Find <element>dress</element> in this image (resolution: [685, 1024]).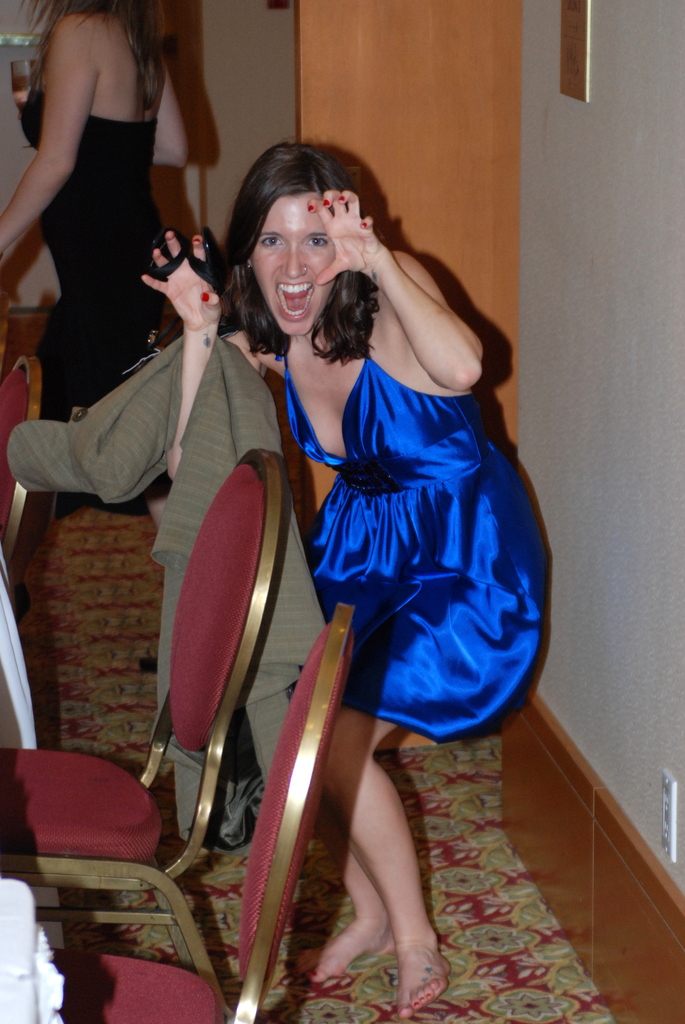
<box>19,79,173,435</box>.
